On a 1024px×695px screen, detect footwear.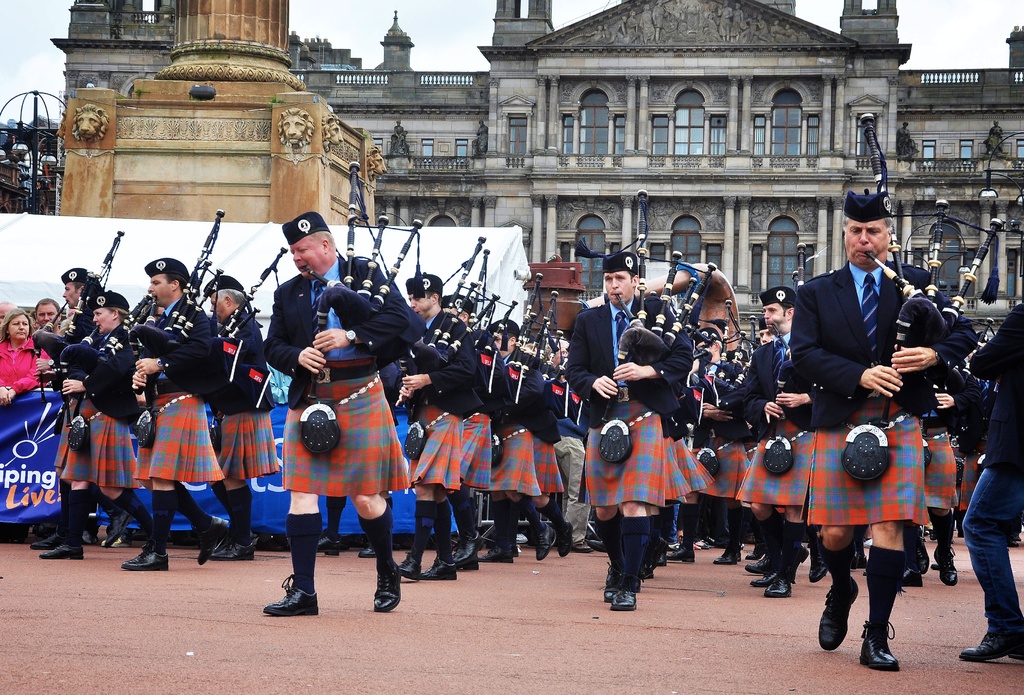
locate(32, 533, 62, 550).
